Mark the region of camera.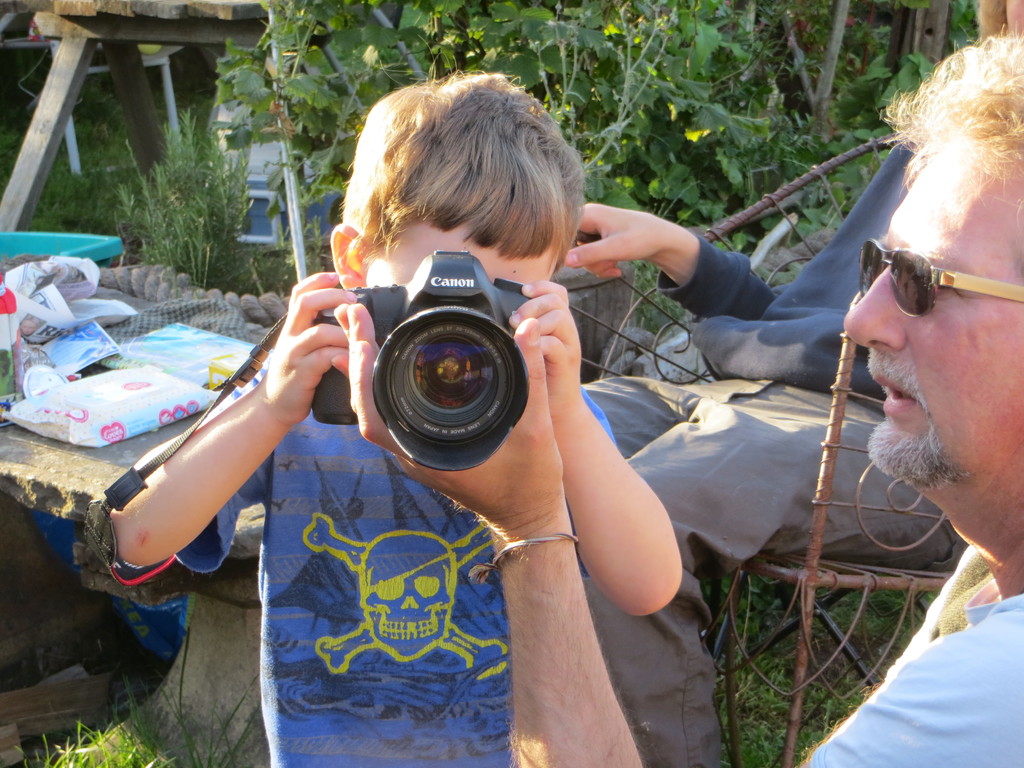
Region: l=301, t=245, r=546, b=481.
